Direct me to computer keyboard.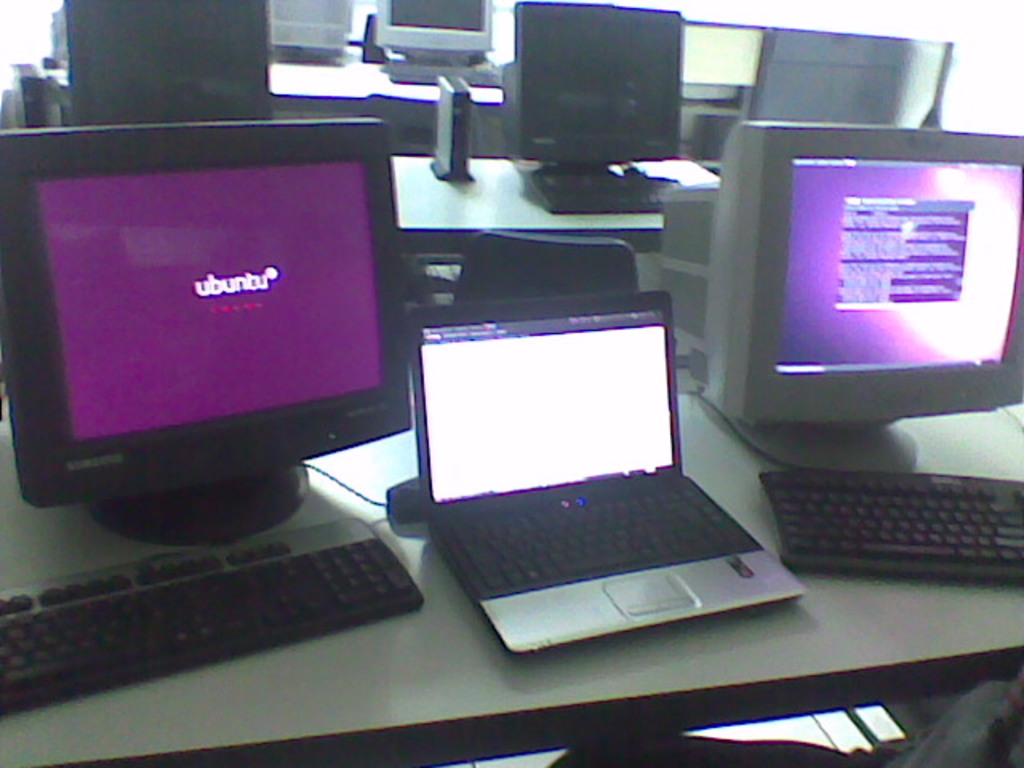
Direction: x1=381 y1=62 x2=501 y2=83.
